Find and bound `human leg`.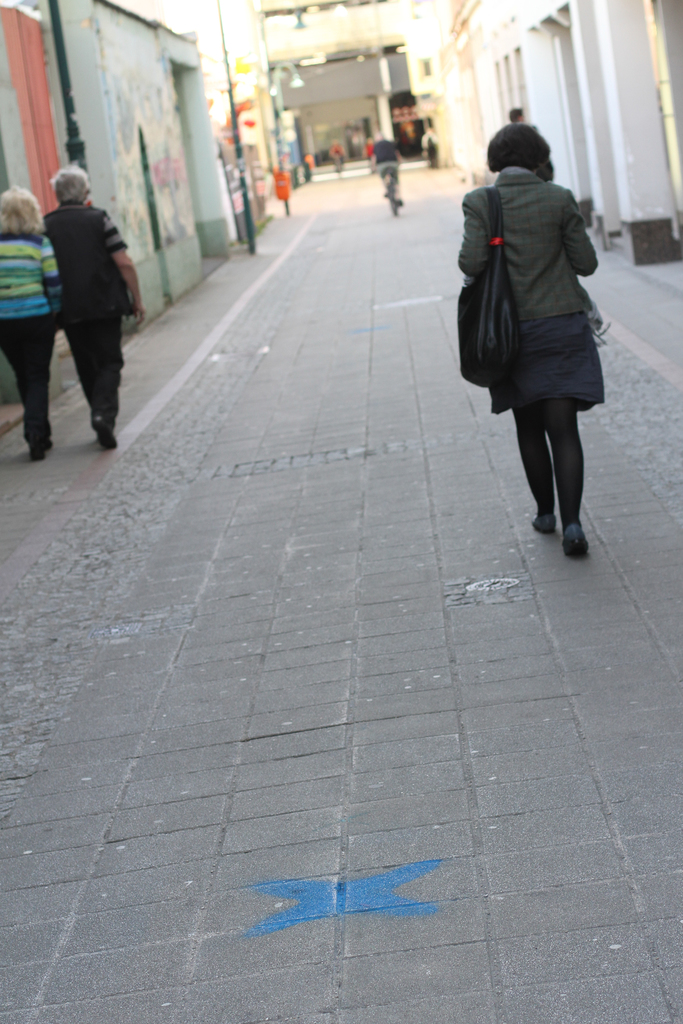
Bound: left=90, top=291, right=122, bottom=435.
